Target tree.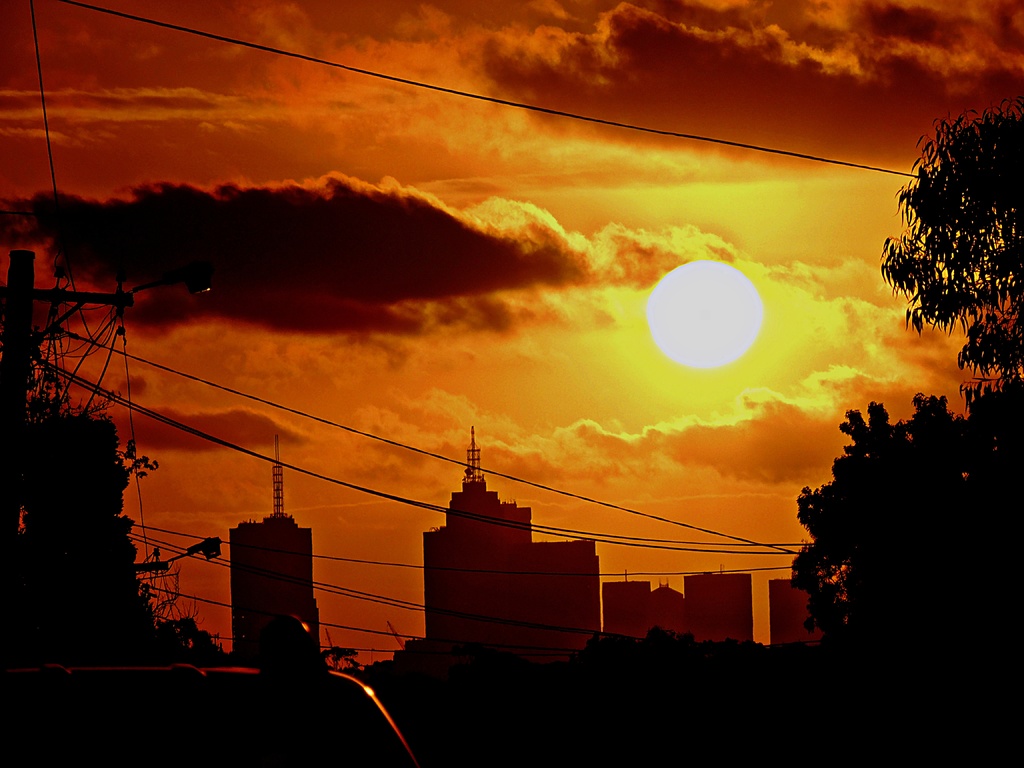
Target region: {"x1": 316, "y1": 624, "x2": 826, "y2": 767}.
